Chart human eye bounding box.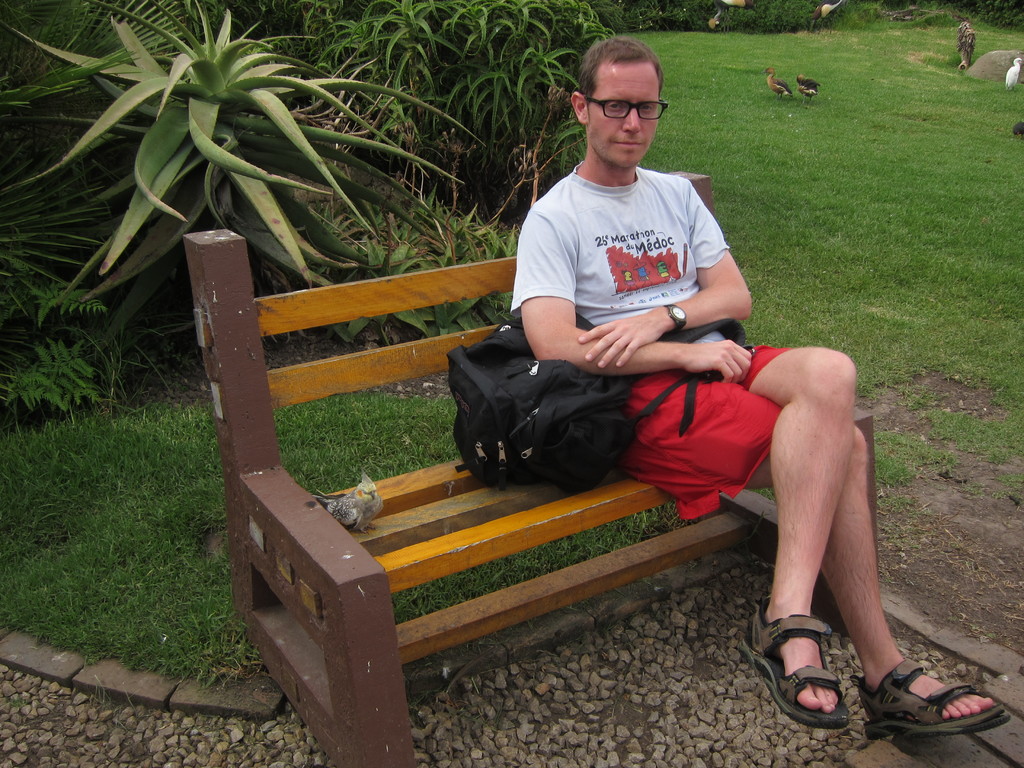
Charted: 605, 100, 623, 108.
